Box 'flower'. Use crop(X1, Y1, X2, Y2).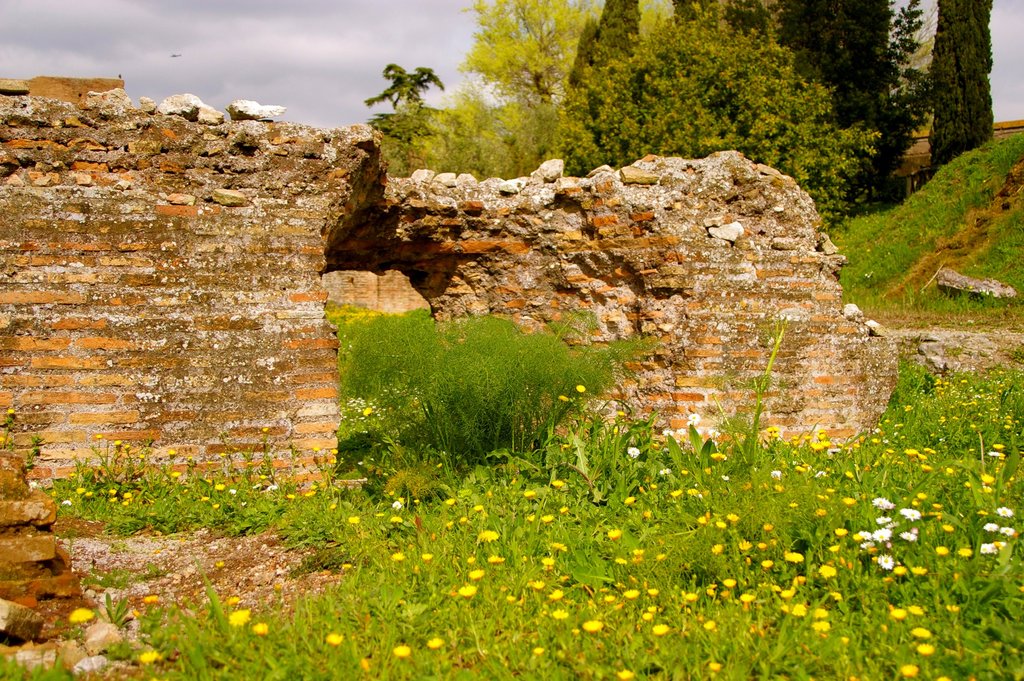
crop(426, 639, 442, 650).
